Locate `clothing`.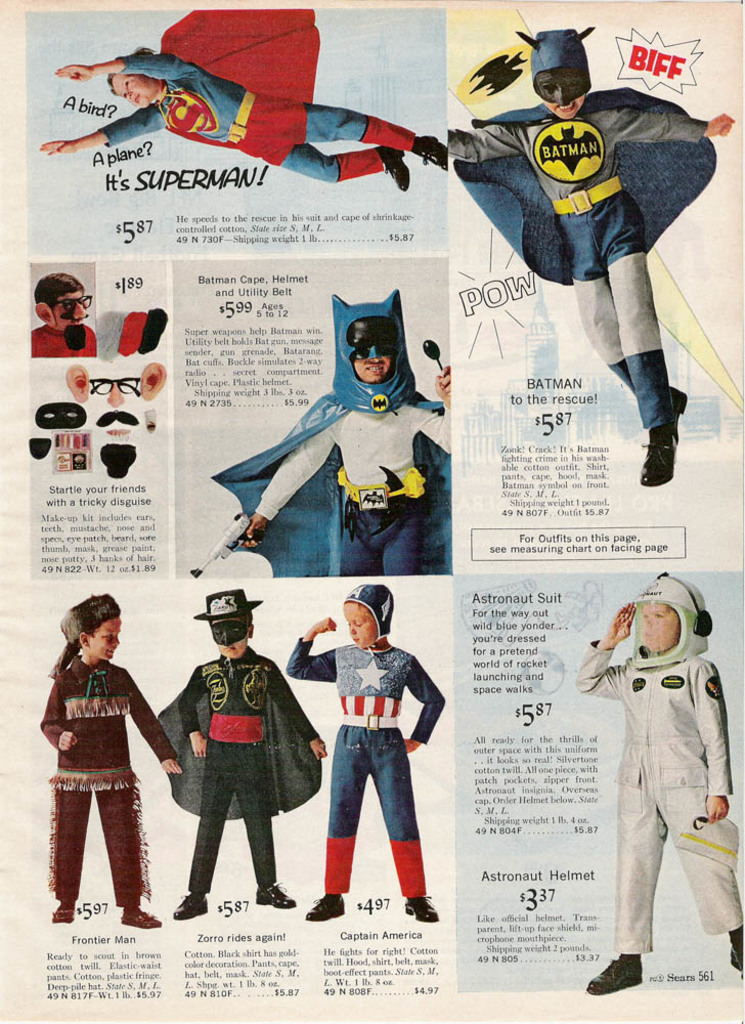
Bounding box: box=[210, 282, 455, 580].
